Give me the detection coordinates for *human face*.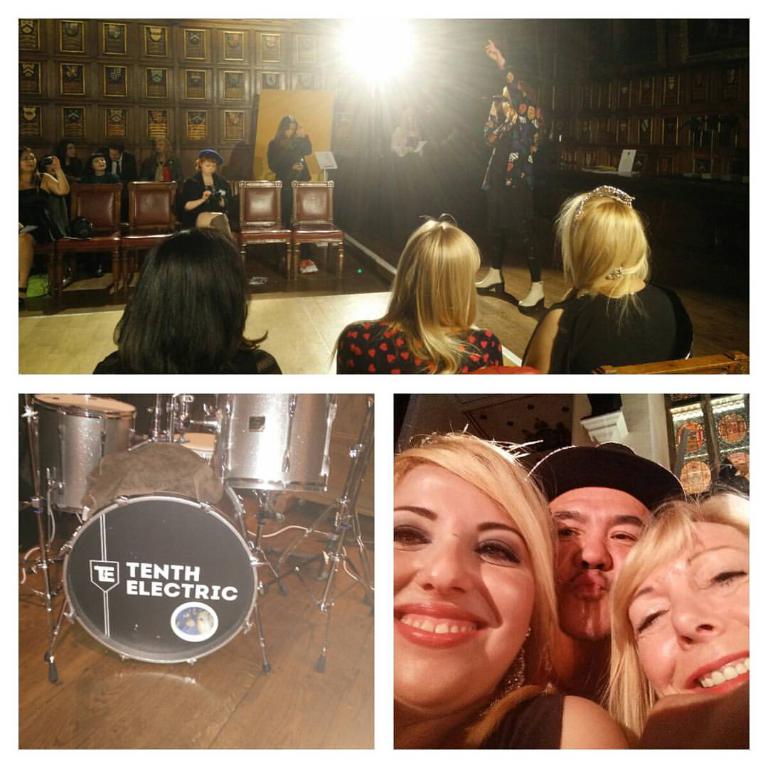
<box>548,475,648,639</box>.
